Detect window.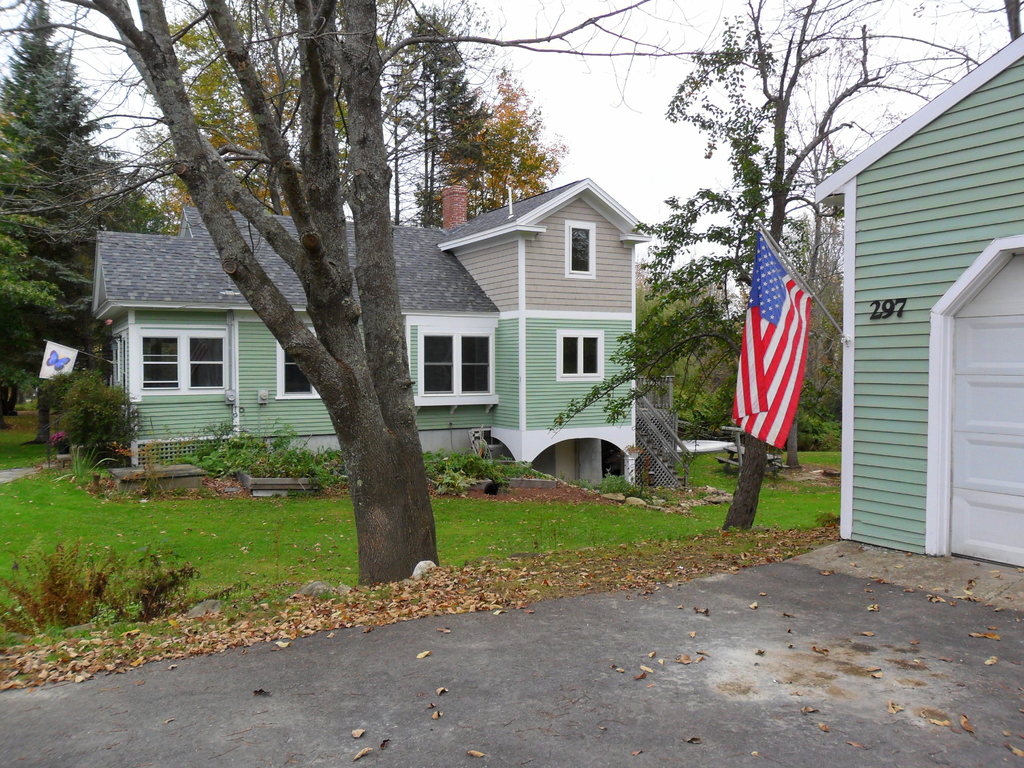
Detected at l=550, t=328, r=605, b=380.
